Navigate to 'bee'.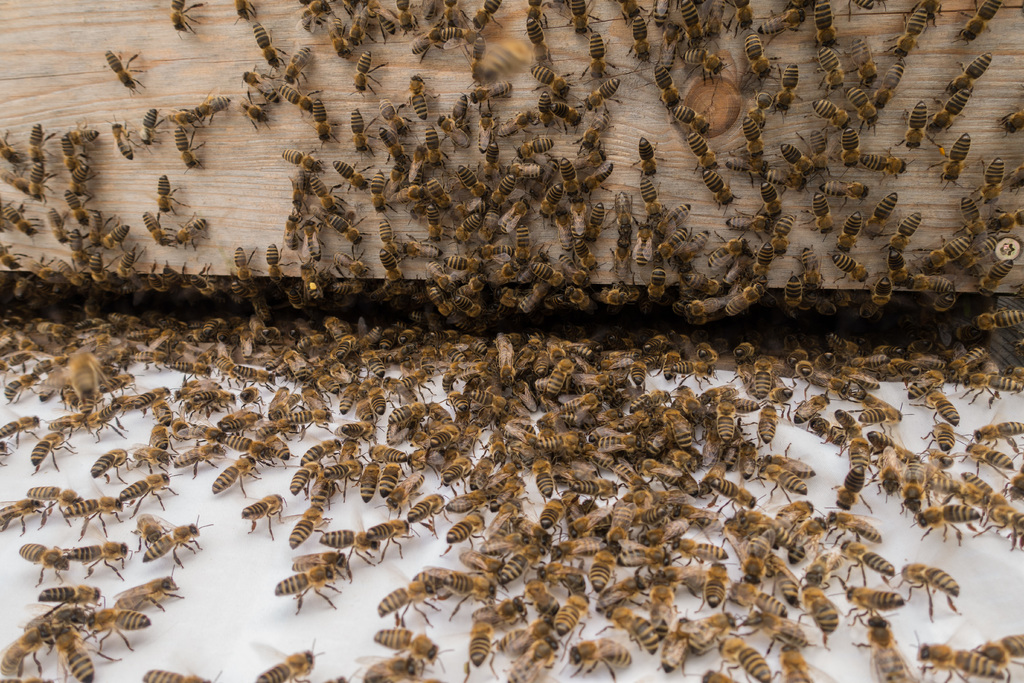
Navigation target: x1=378 y1=247 x2=404 y2=282.
